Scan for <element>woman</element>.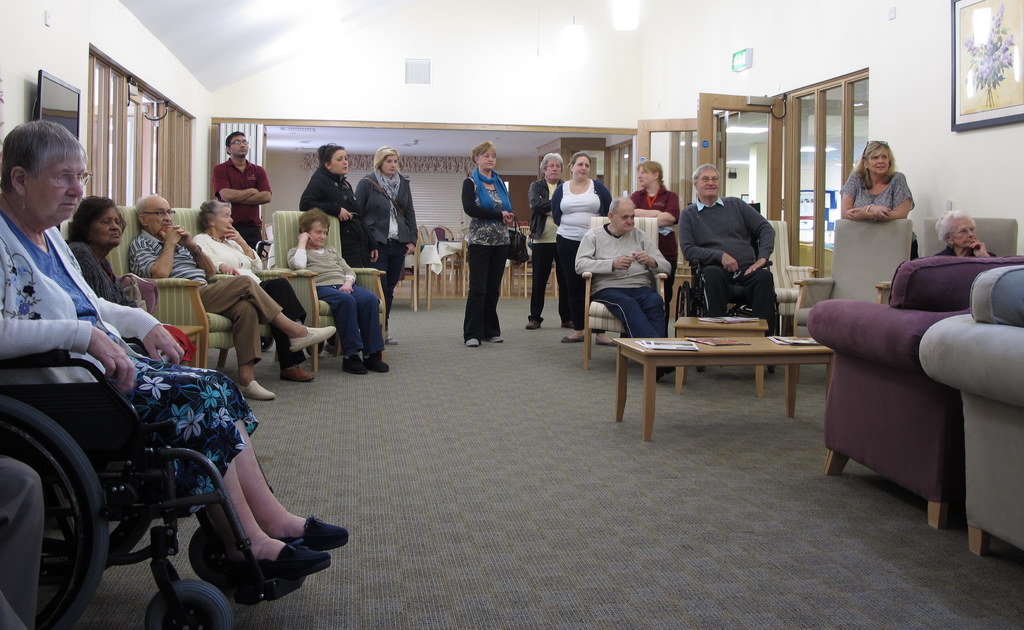
Scan result: region(286, 212, 390, 374).
